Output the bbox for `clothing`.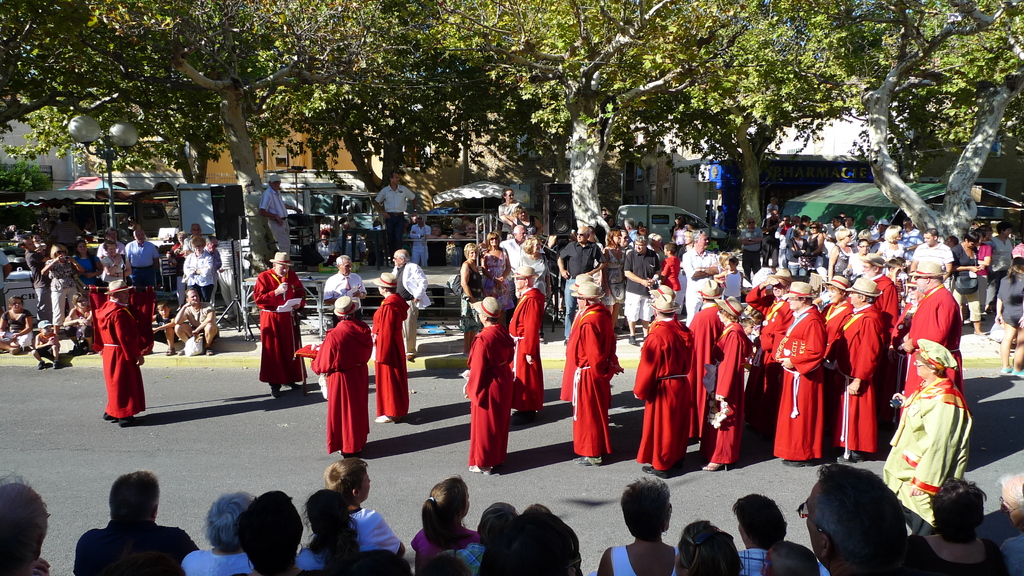
bbox(426, 232, 446, 268).
